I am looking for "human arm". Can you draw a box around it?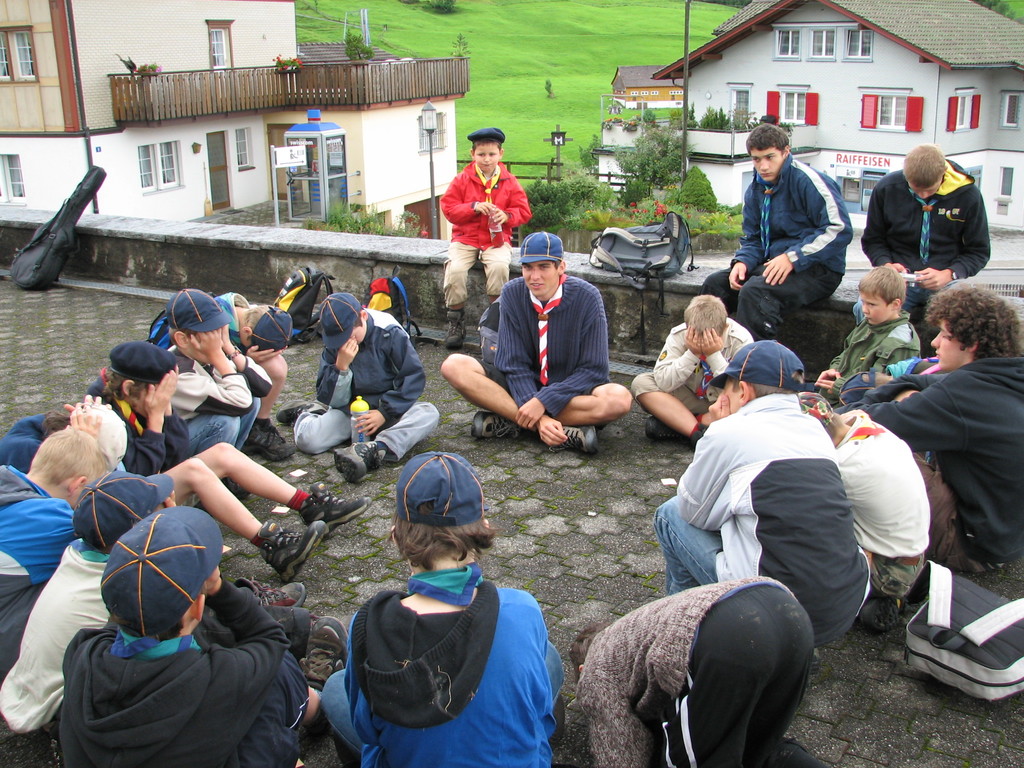
Sure, the bounding box is 652/325/703/393.
